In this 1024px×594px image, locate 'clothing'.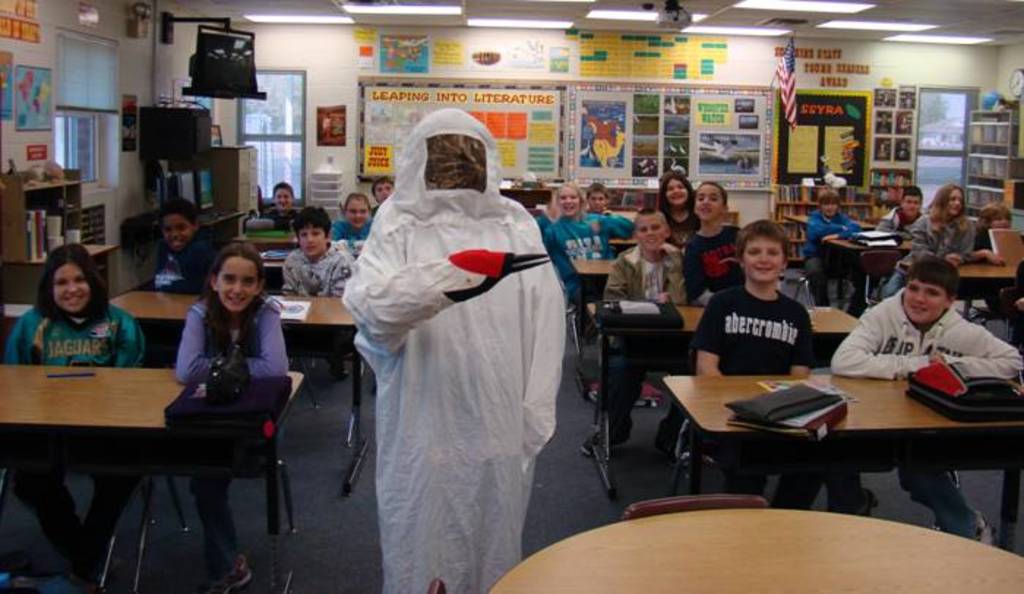
Bounding box: {"x1": 878, "y1": 206, "x2": 925, "y2": 234}.
